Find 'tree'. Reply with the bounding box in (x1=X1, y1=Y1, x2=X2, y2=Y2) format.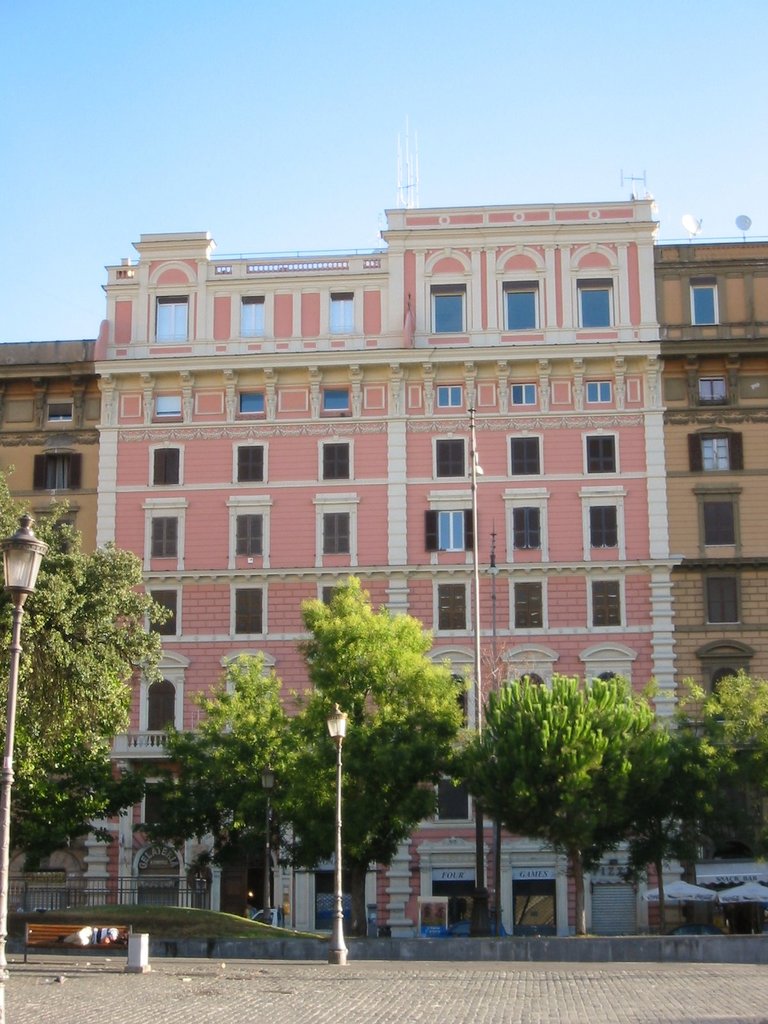
(x1=13, y1=429, x2=177, y2=890).
